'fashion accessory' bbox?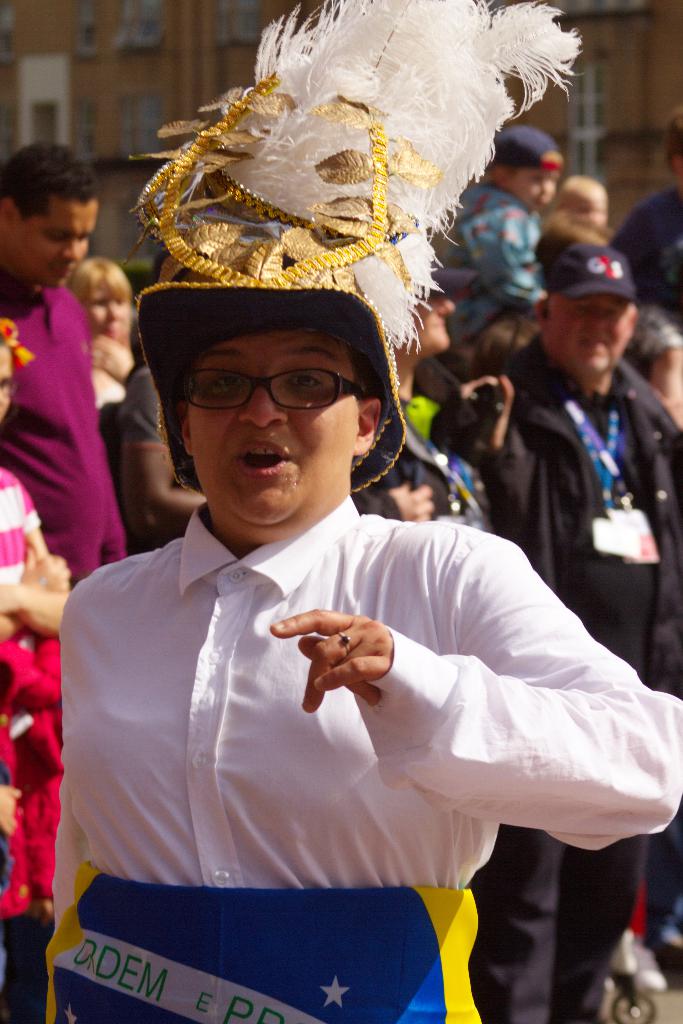
135/0/580/492
